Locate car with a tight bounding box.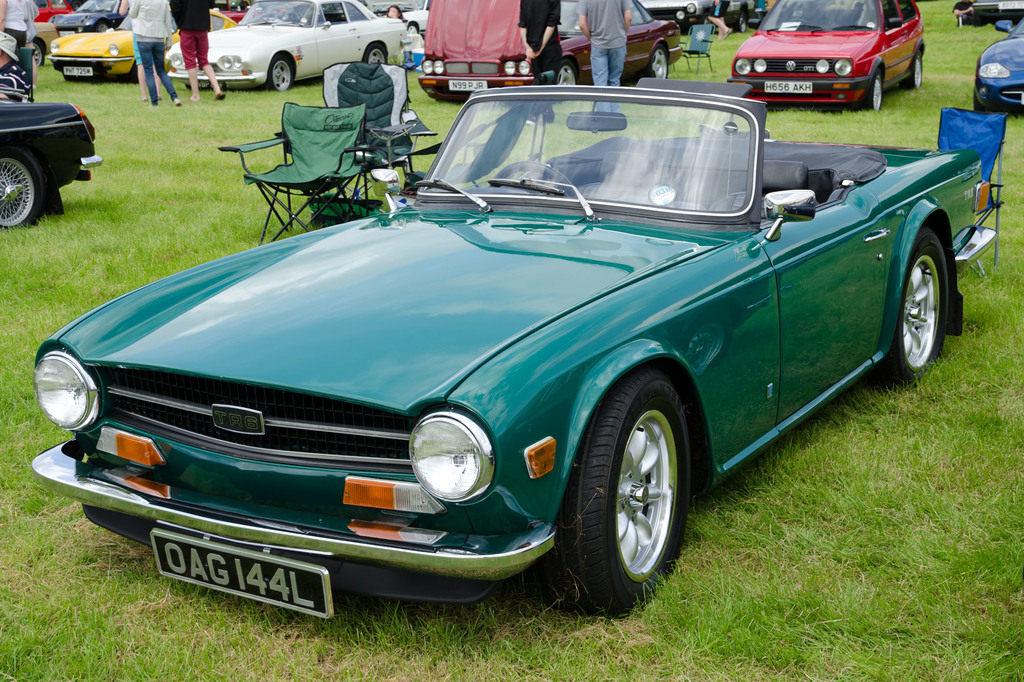
pyautogui.locateOnScreen(31, 83, 996, 624).
